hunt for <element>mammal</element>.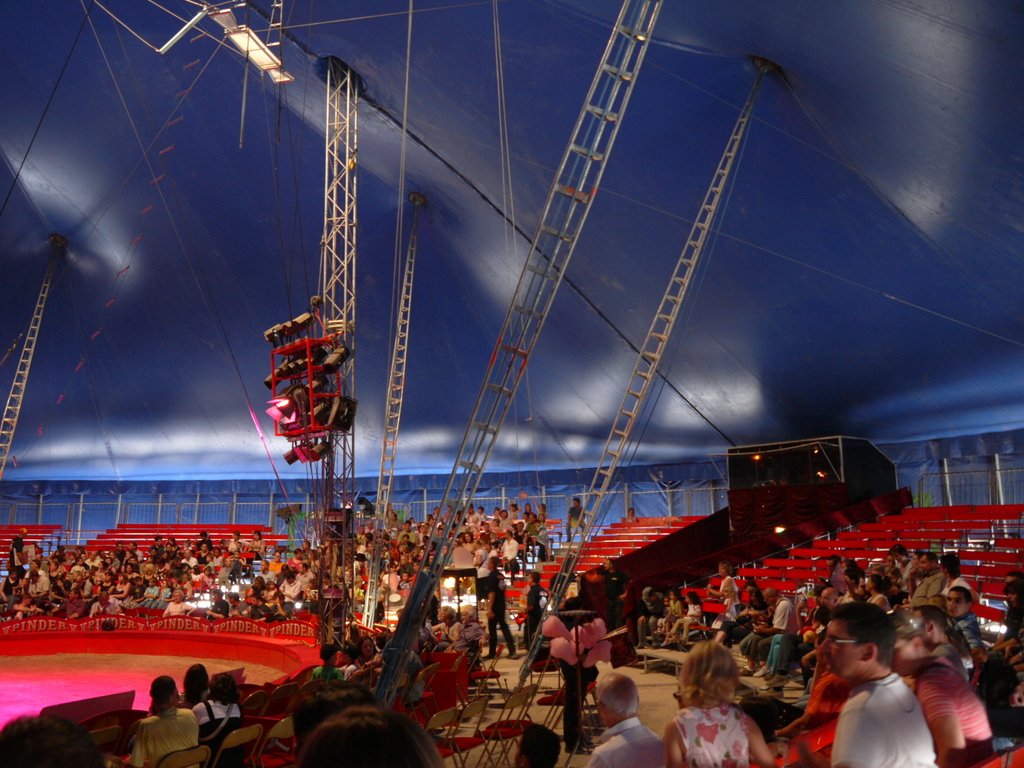
Hunted down at <bbox>750, 577, 822, 679</bbox>.
